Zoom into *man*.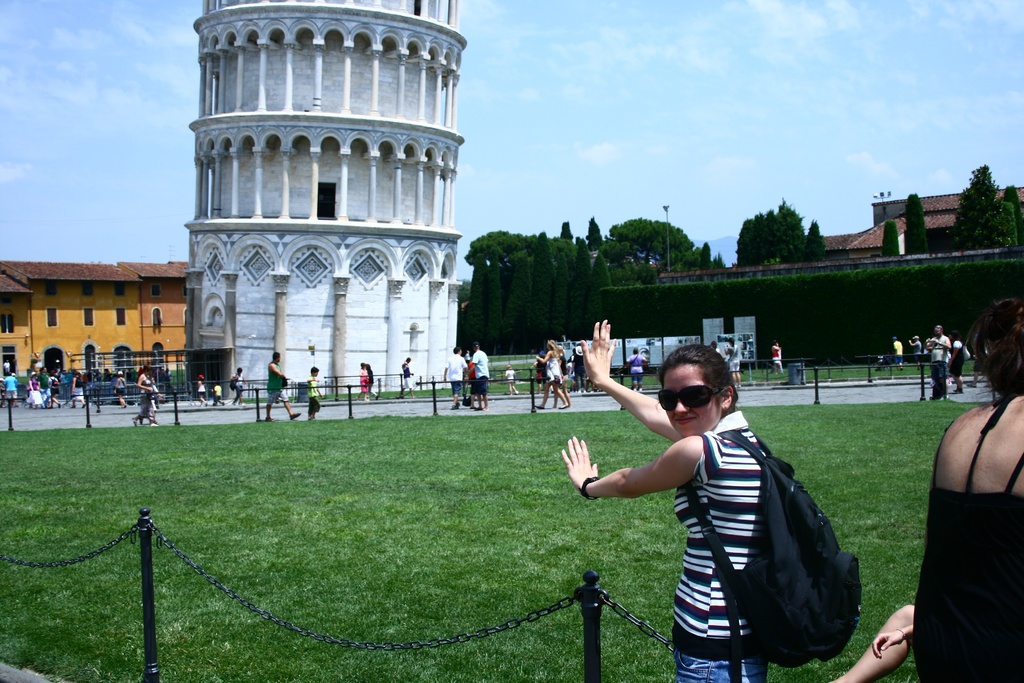
Zoom target: select_region(472, 343, 488, 409).
